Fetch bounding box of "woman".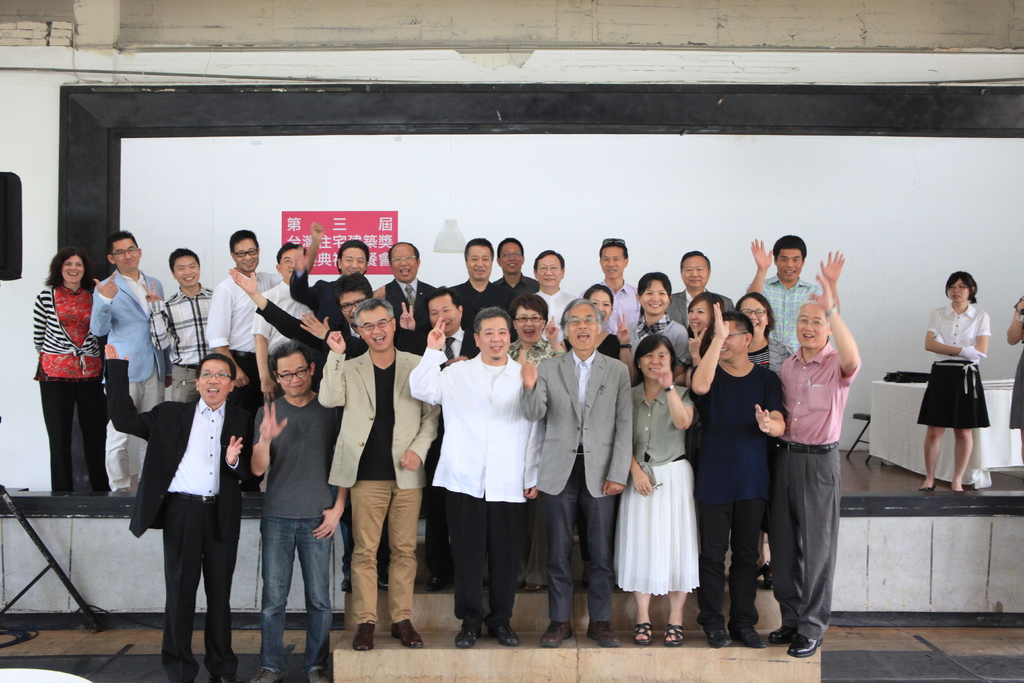
Bbox: Rect(1004, 290, 1023, 460).
